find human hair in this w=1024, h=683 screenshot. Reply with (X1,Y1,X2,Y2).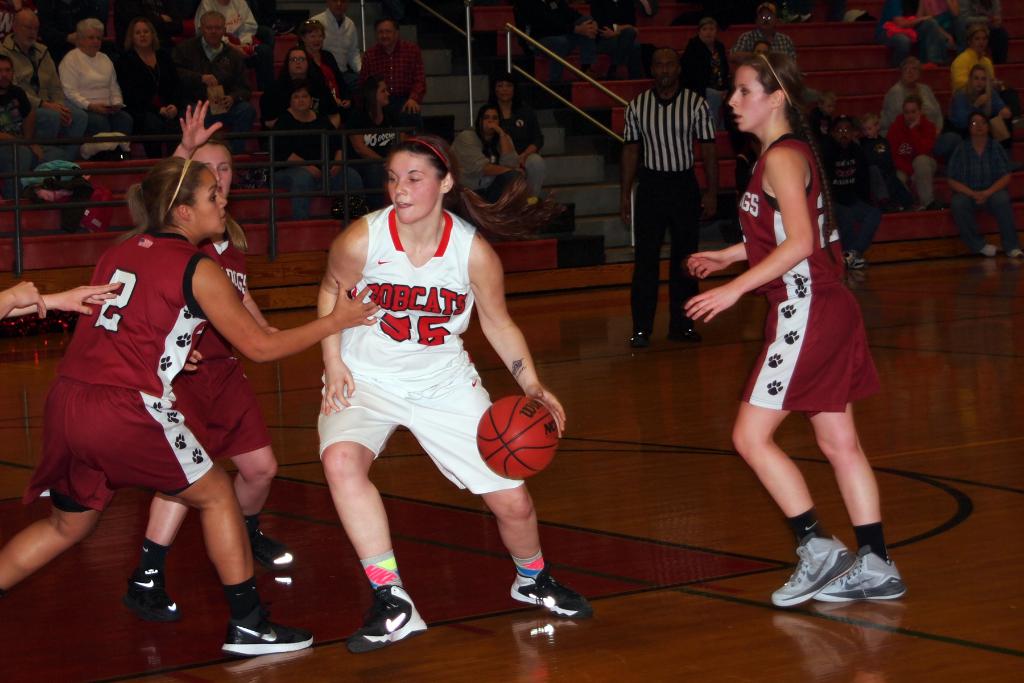
(201,10,226,33).
